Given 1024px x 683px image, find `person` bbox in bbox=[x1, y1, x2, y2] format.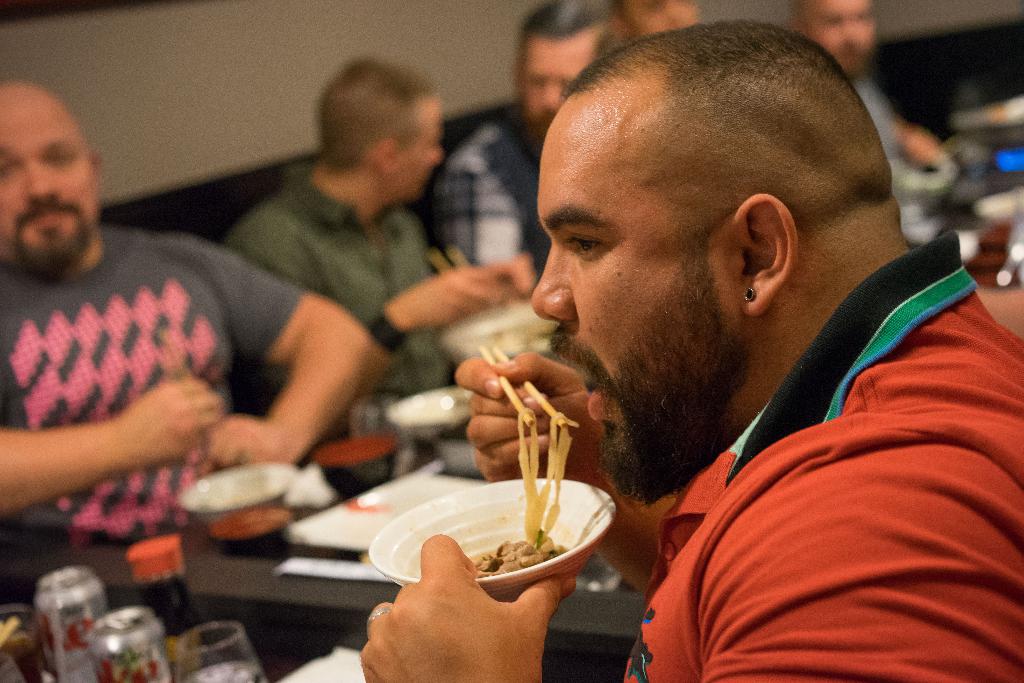
bbox=[800, 0, 939, 171].
